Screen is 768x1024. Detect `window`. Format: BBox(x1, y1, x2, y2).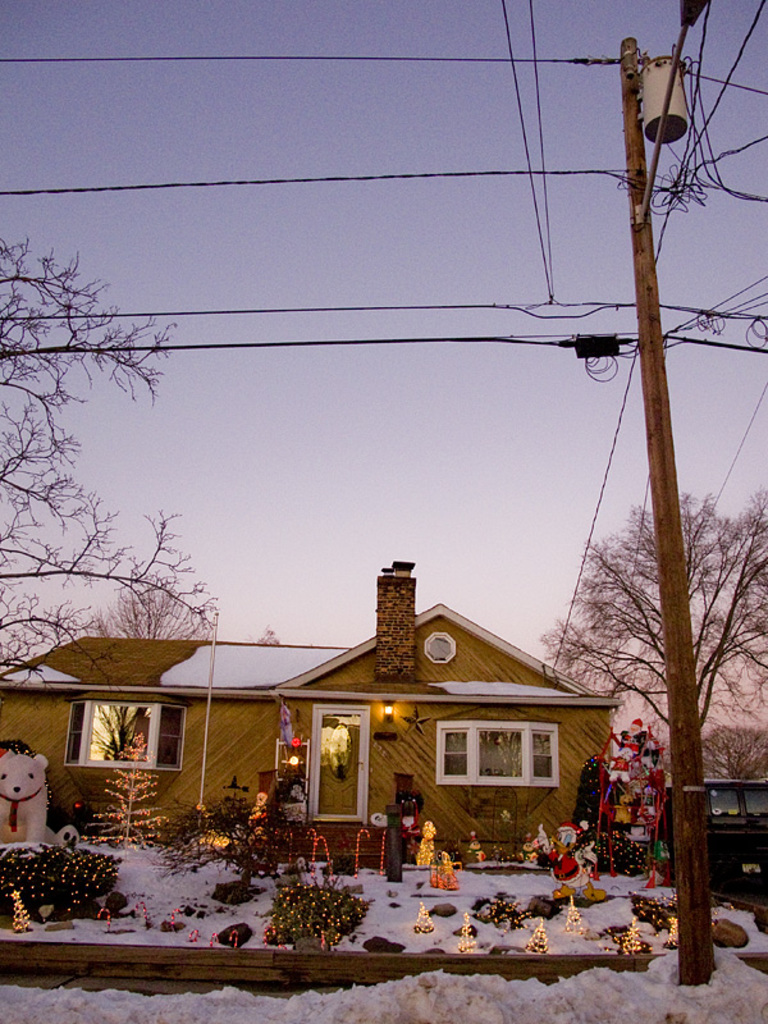
BBox(61, 698, 186, 778).
